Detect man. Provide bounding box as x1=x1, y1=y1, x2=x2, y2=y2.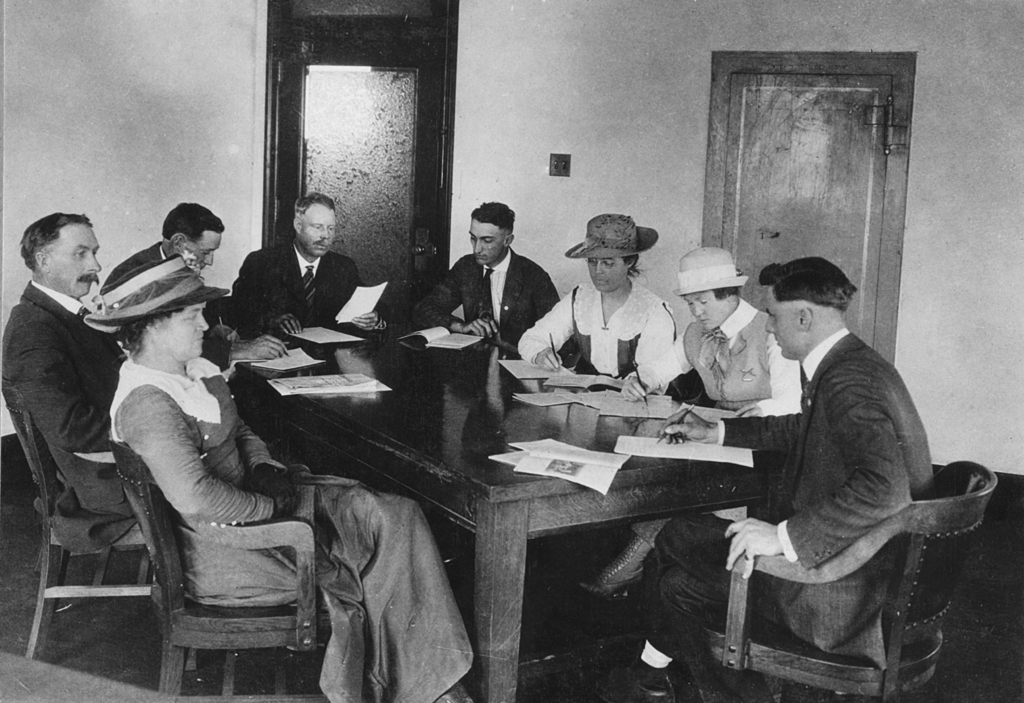
x1=231, y1=190, x2=394, y2=350.
